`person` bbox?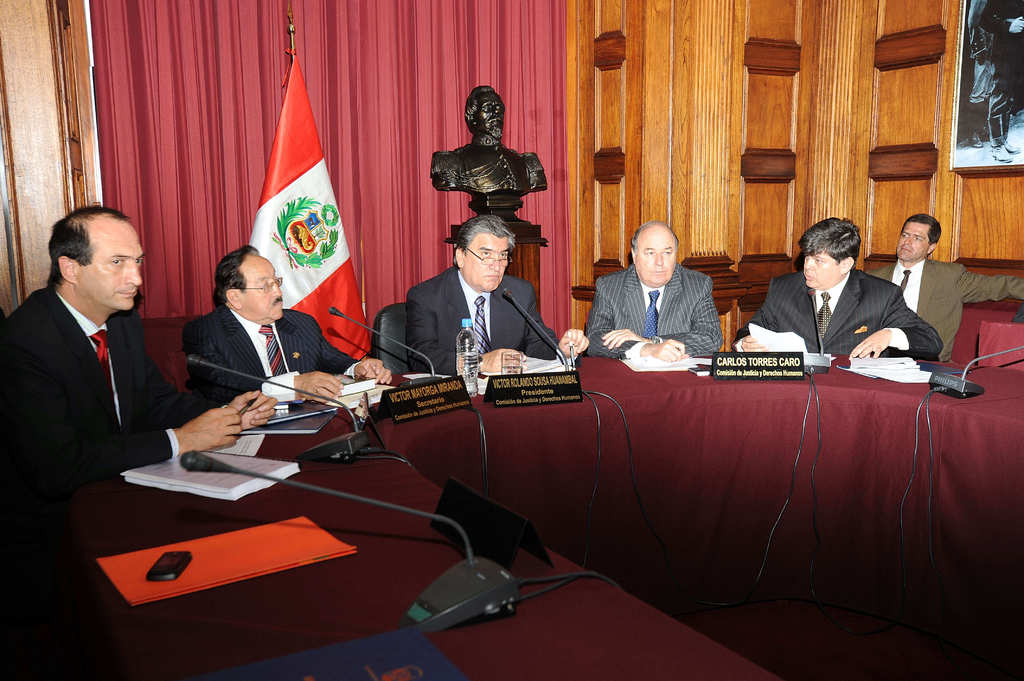
<bbox>180, 241, 394, 405</bbox>
